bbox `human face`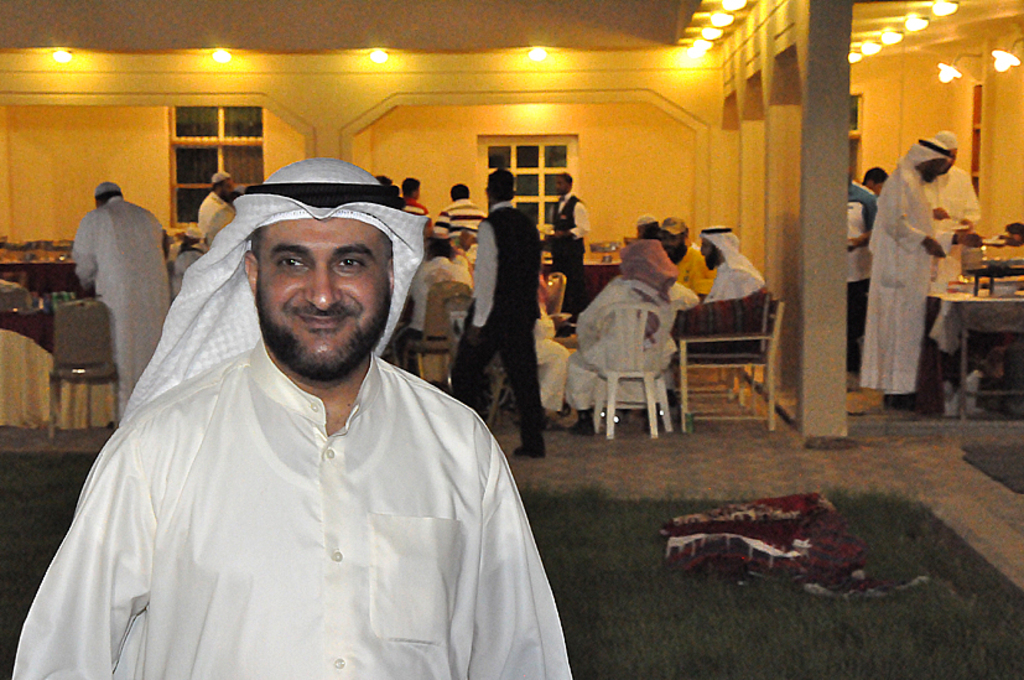
555/173/567/193
